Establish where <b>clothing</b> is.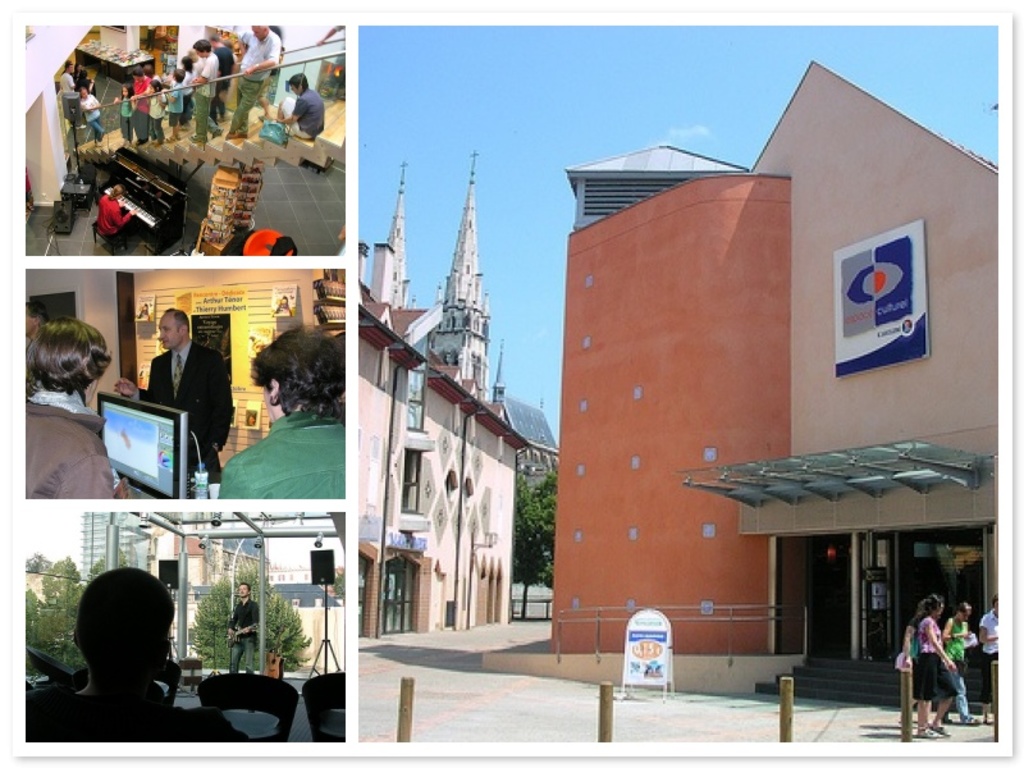
Established at crop(204, 419, 339, 507).
